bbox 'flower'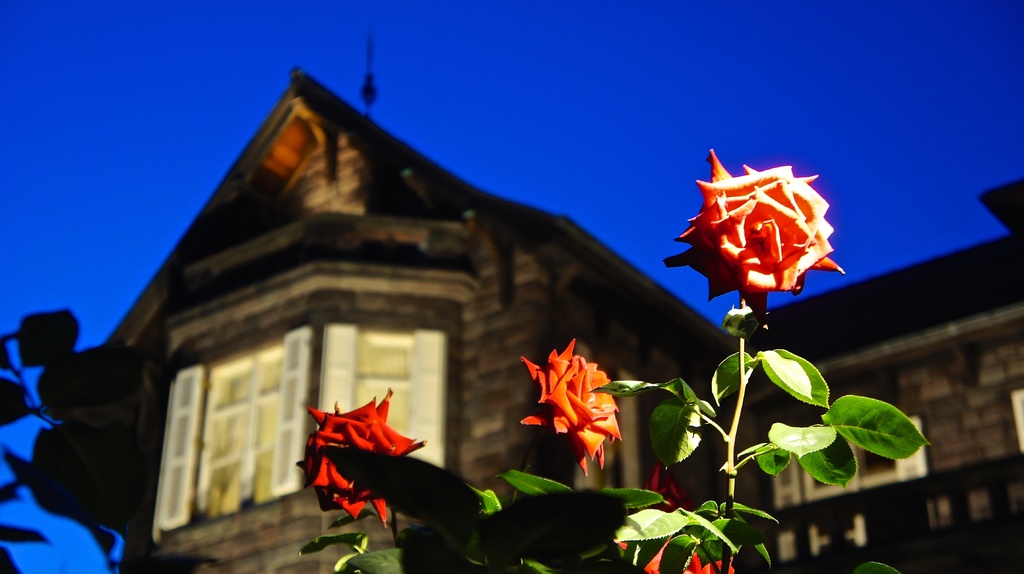
[519, 339, 628, 472]
